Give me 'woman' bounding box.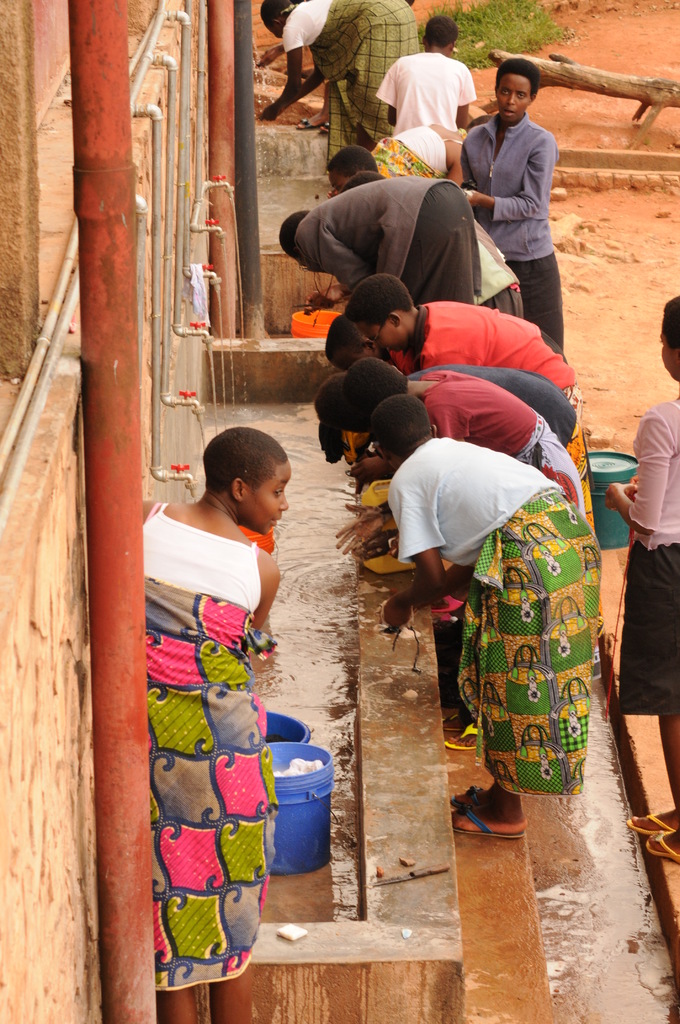
pyautogui.locateOnScreen(263, 0, 418, 175).
